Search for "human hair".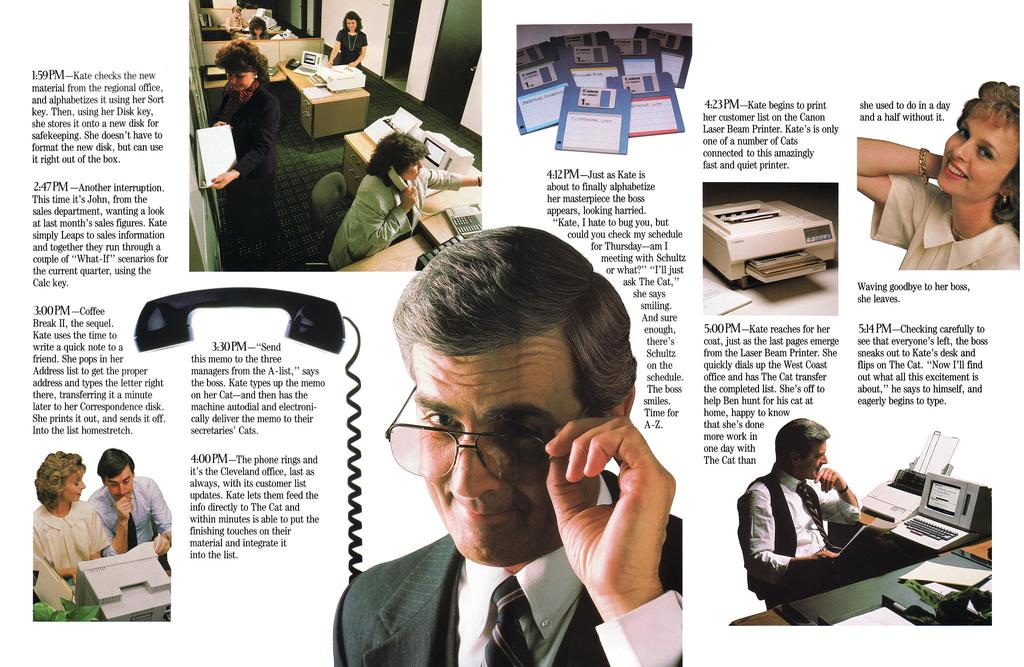
Found at [left=956, top=79, right=1023, bottom=238].
